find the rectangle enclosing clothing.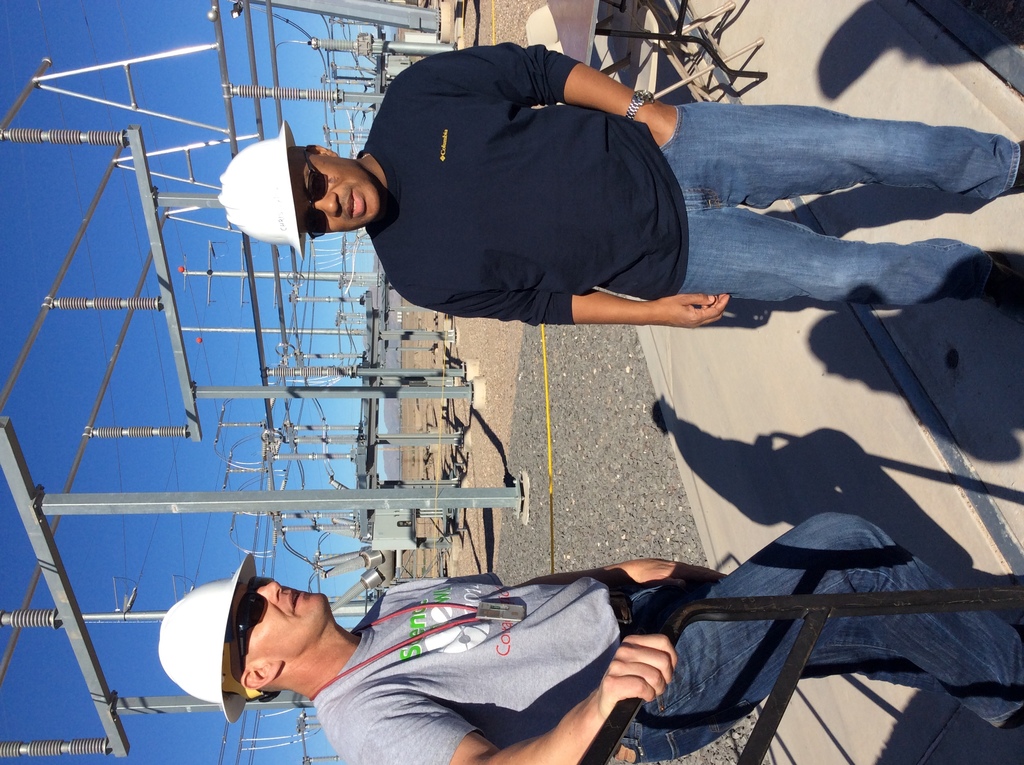
(left=353, top=46, right=1022, bottom=331).
